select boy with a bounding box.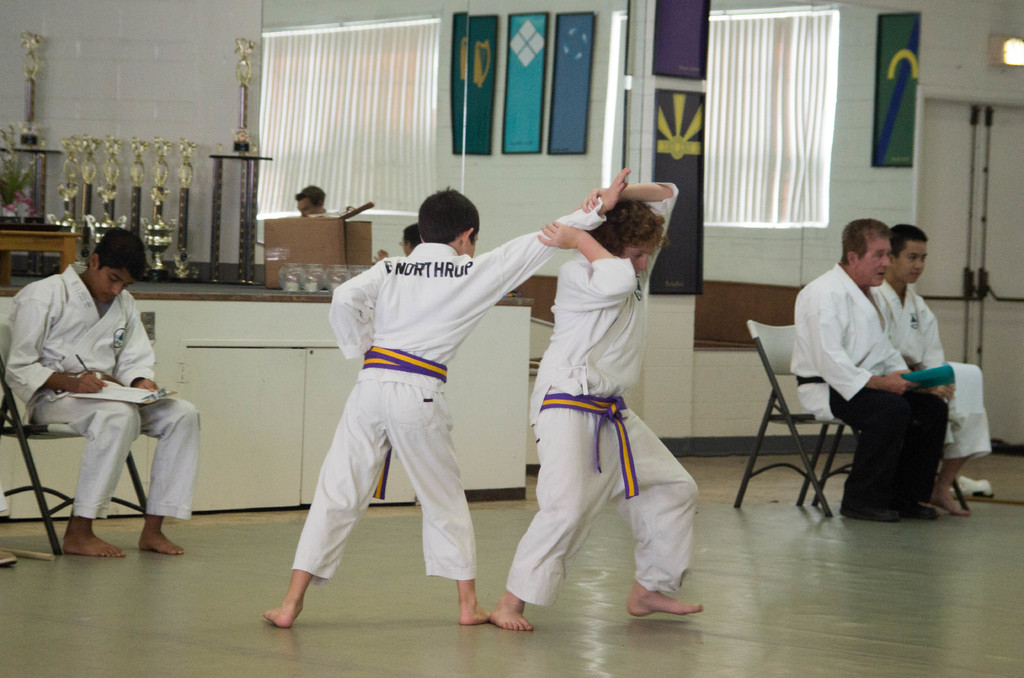
select_region(265, 168, 631, 629).
